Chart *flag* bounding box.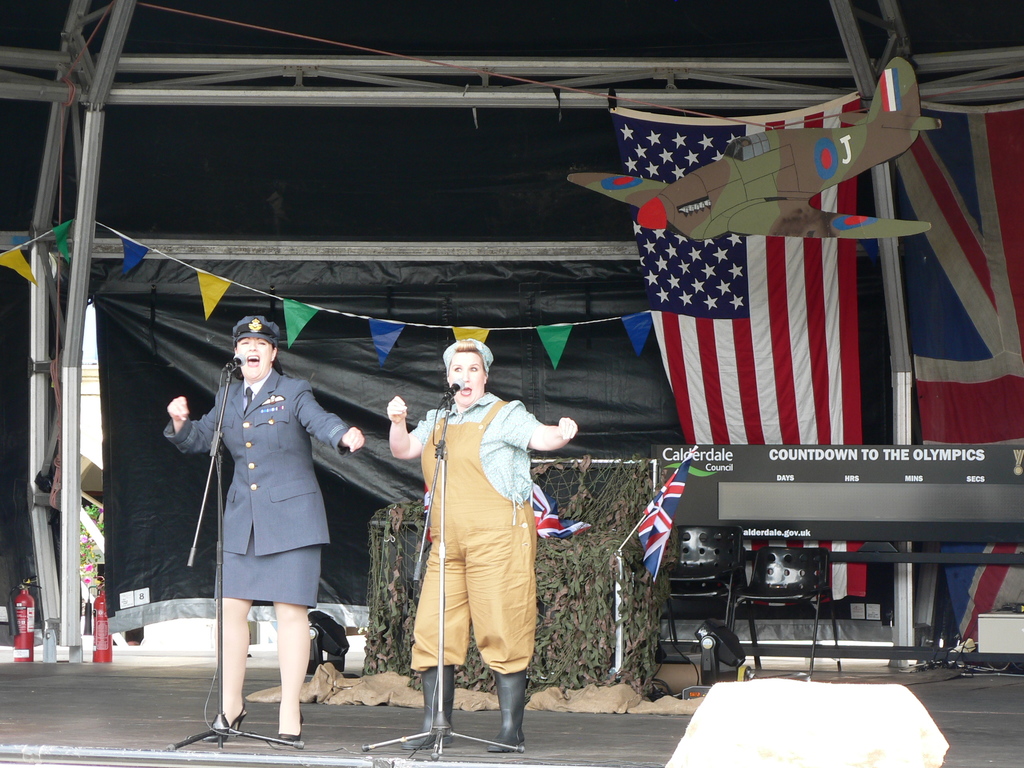
Charted: detection(902, 106, 1023, 550).
